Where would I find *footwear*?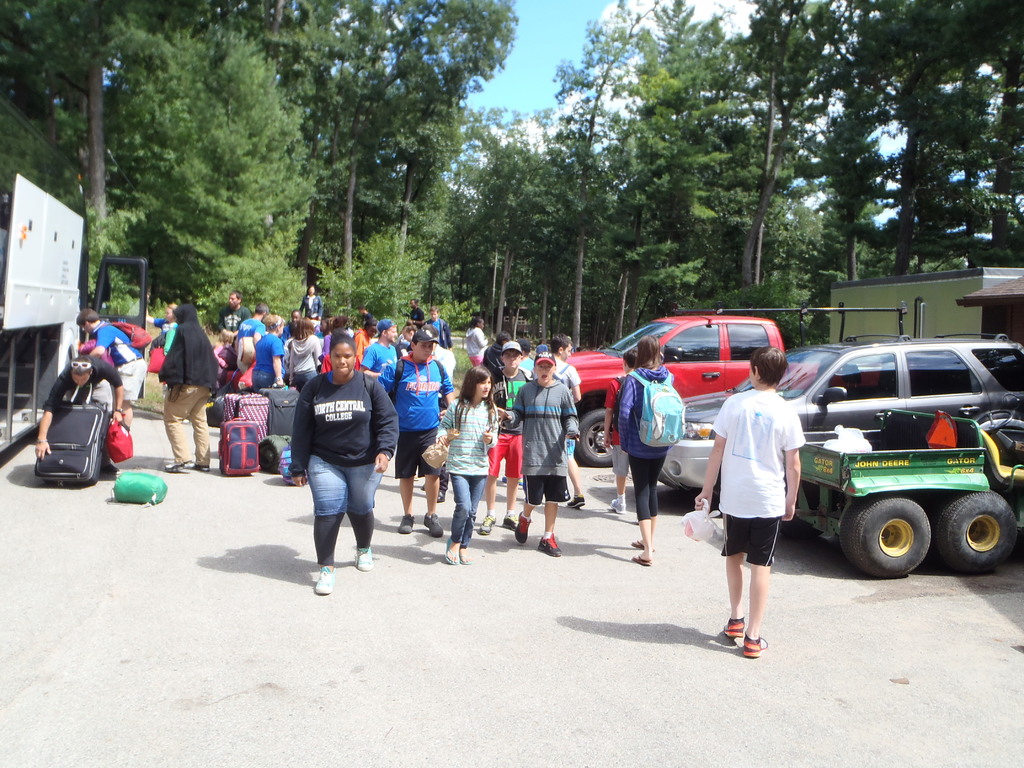
At rect(460, 544, 475, 565).
